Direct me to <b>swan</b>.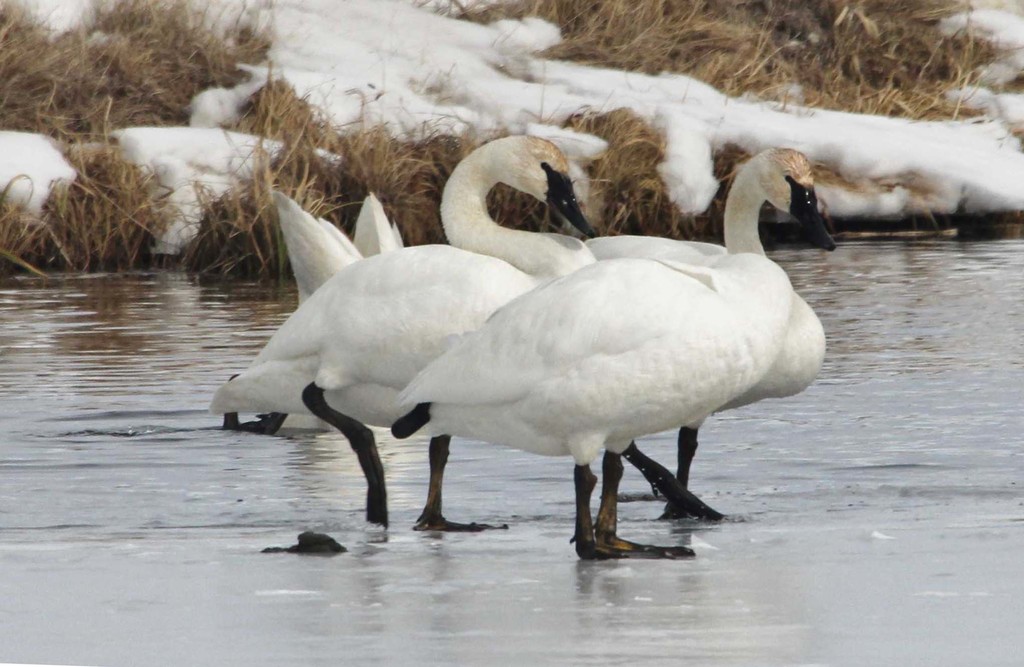
Direction: bbox=[220, 191, 399, 434].
